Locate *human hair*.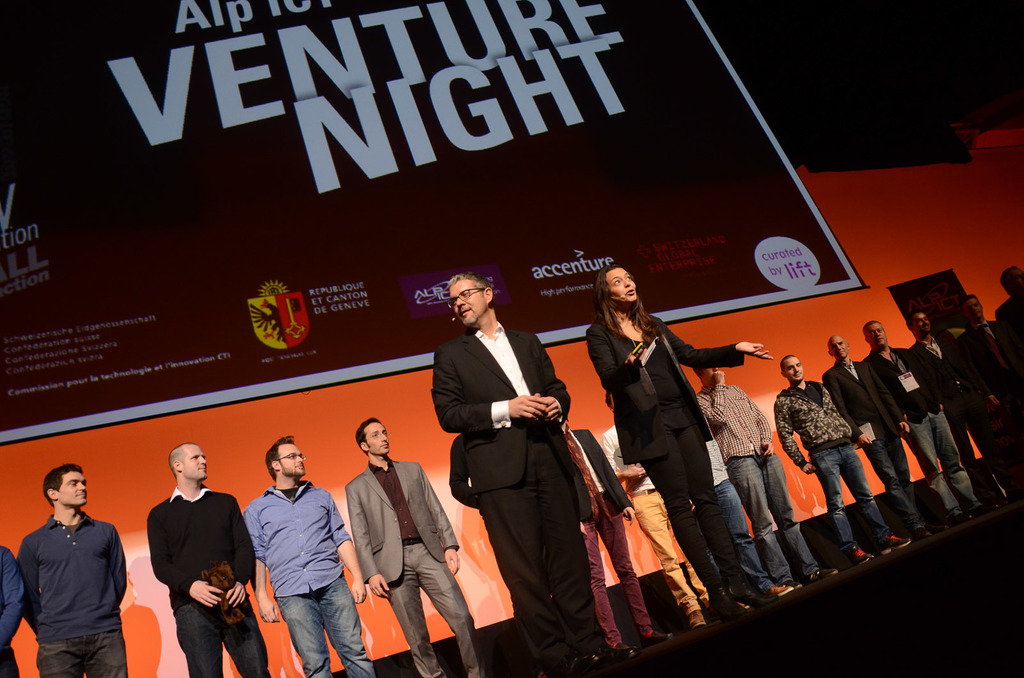
Bounding box: 589:265:666:413.
